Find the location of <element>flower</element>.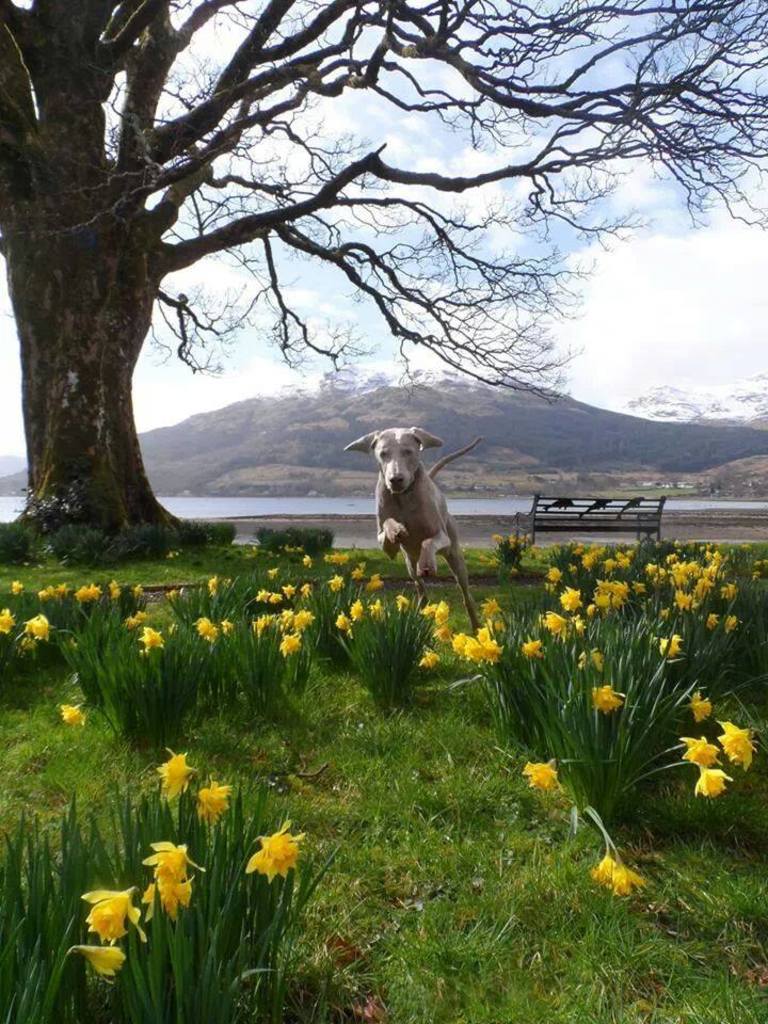
Location: <bbox>278, 636, 300, 653</bbox>.
